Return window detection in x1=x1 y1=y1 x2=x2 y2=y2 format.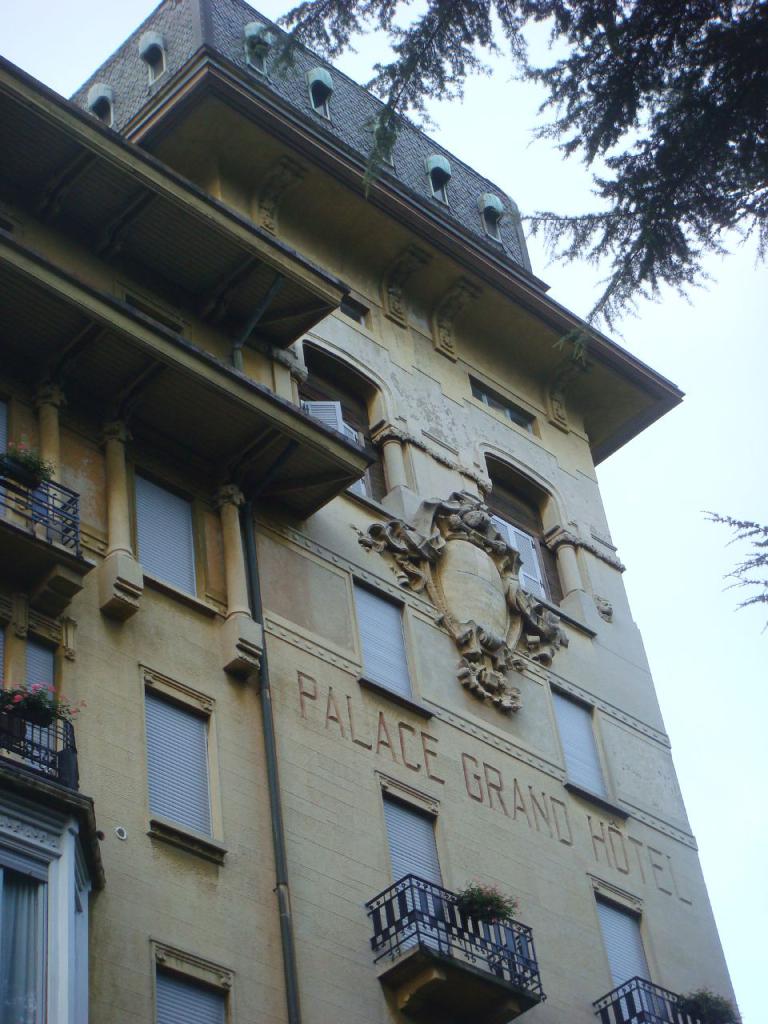
x1=473 y1=387 x2=536 y2=442.
